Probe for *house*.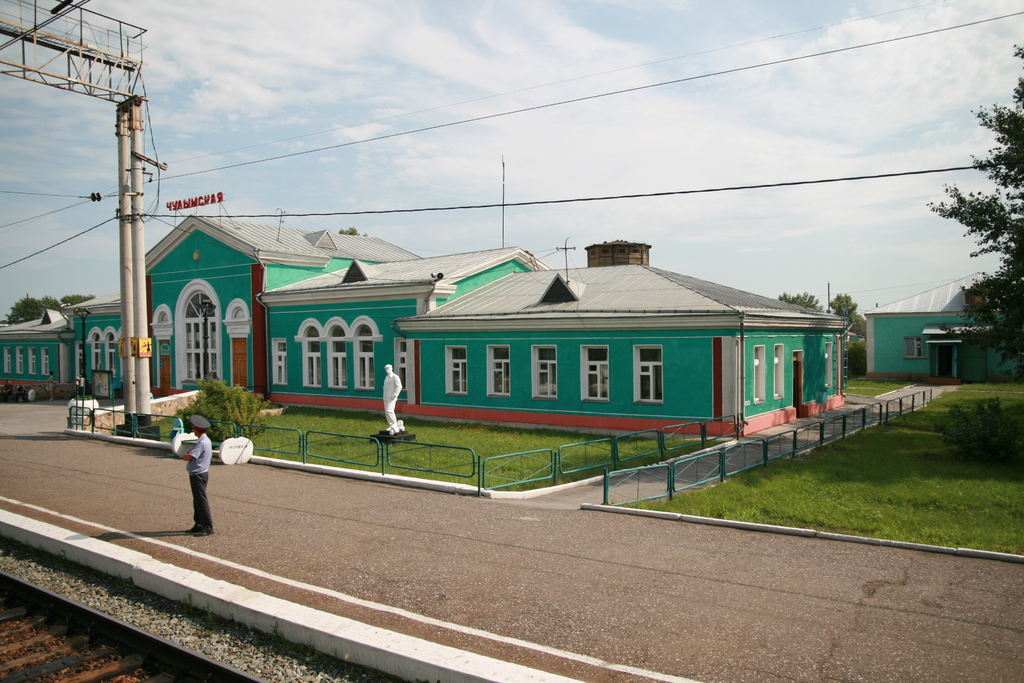
Probe result: (x1=0, y1=210, x2=847, y2=439).
